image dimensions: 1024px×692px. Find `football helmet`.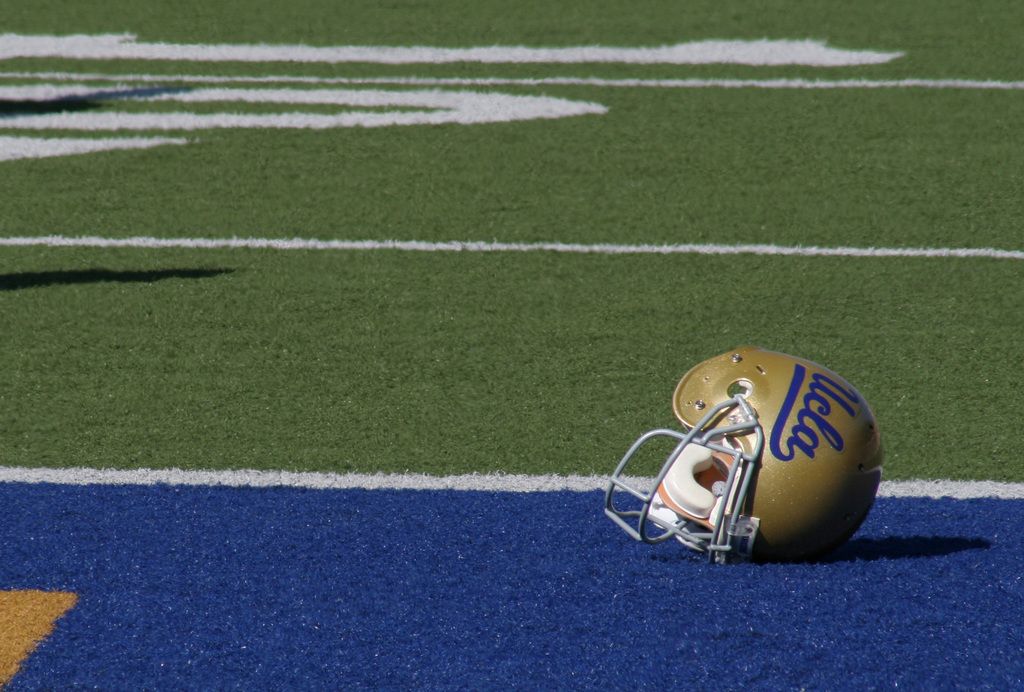
(603, 342, 889, 569).
